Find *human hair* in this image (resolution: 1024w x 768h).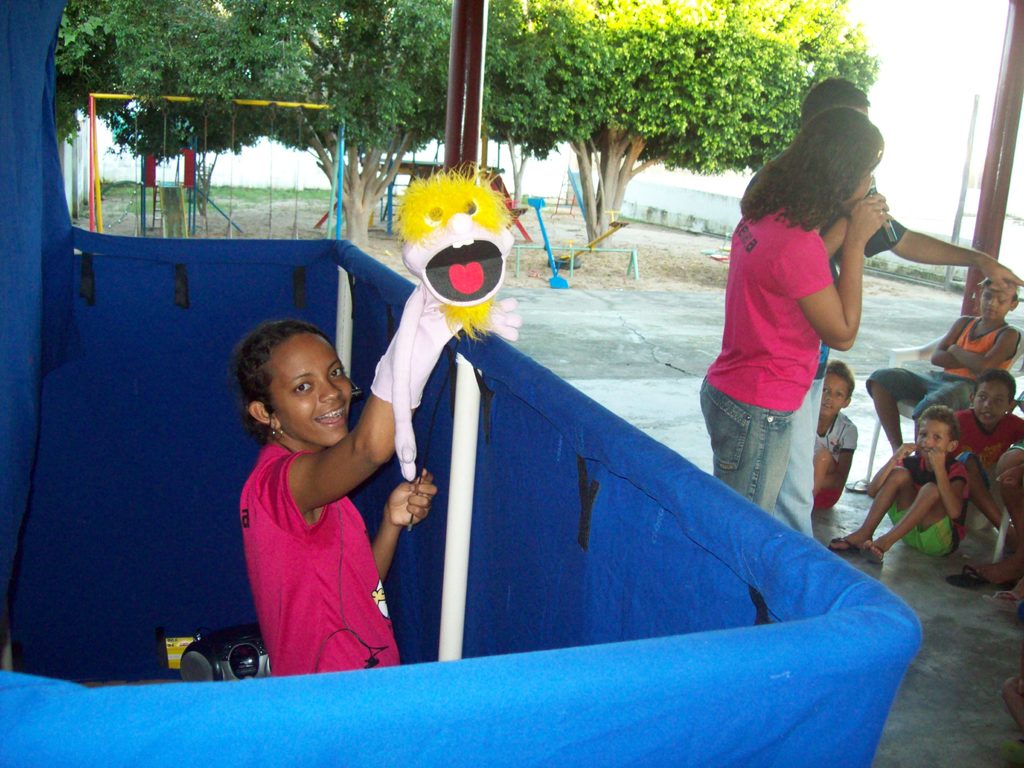
<region>917, 405, 959, 451</region>.
